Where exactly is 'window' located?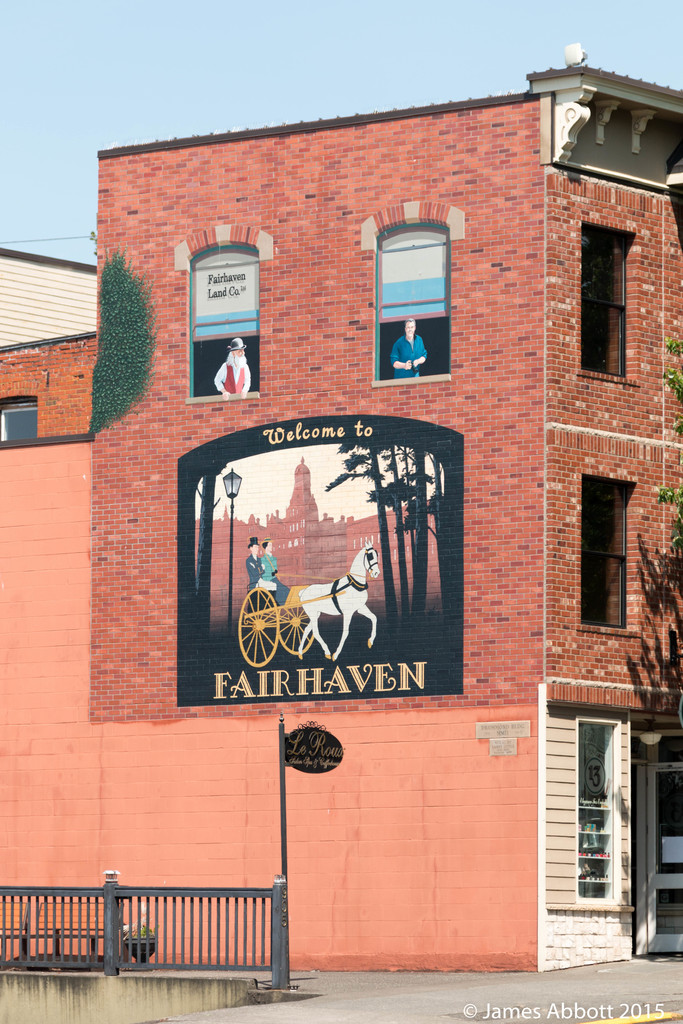
Its bounding box is rect(584, 481, 626, 636).
